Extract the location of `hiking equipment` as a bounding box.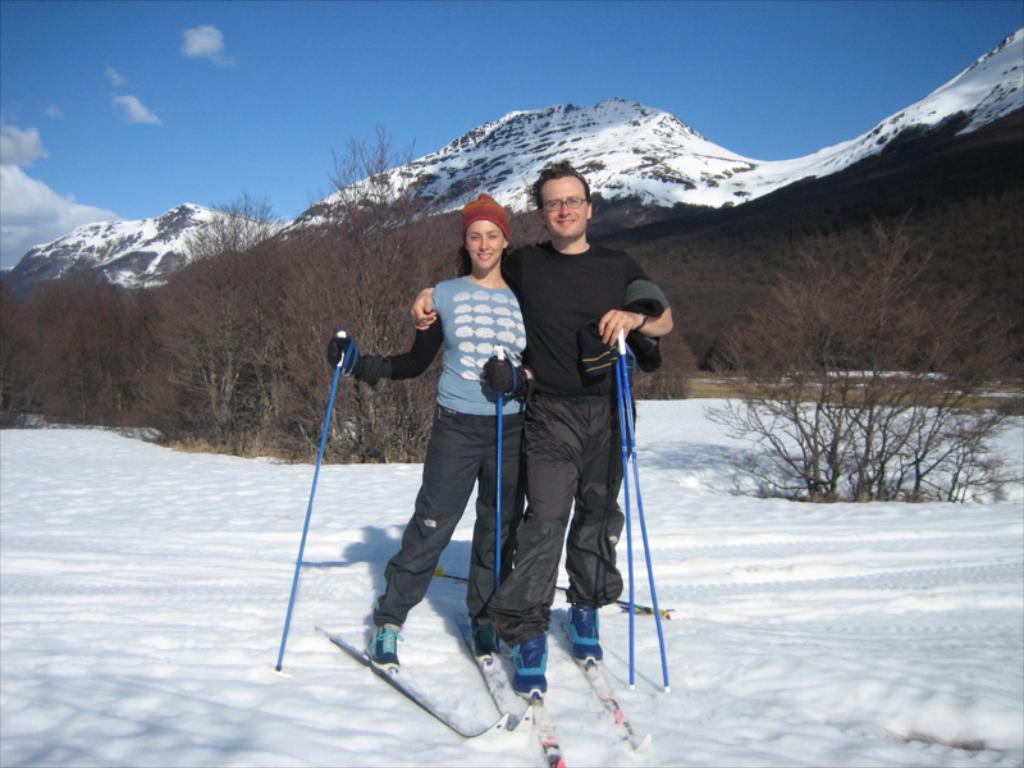
<region>428, 557, 673, 626</region>.
